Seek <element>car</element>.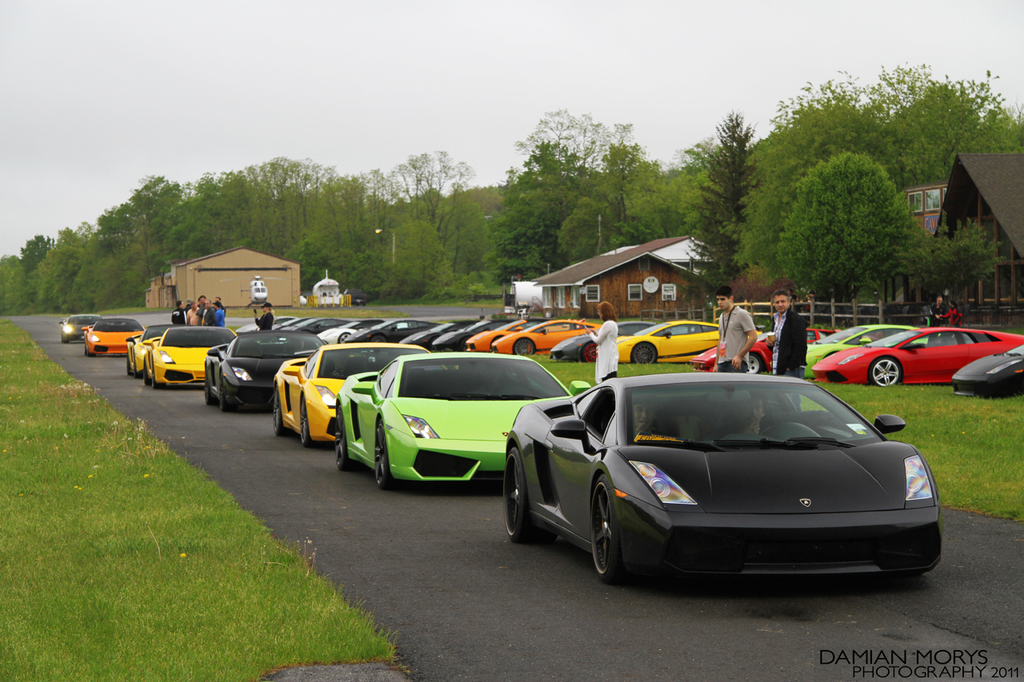
rect(492, 318, 605, 357).
